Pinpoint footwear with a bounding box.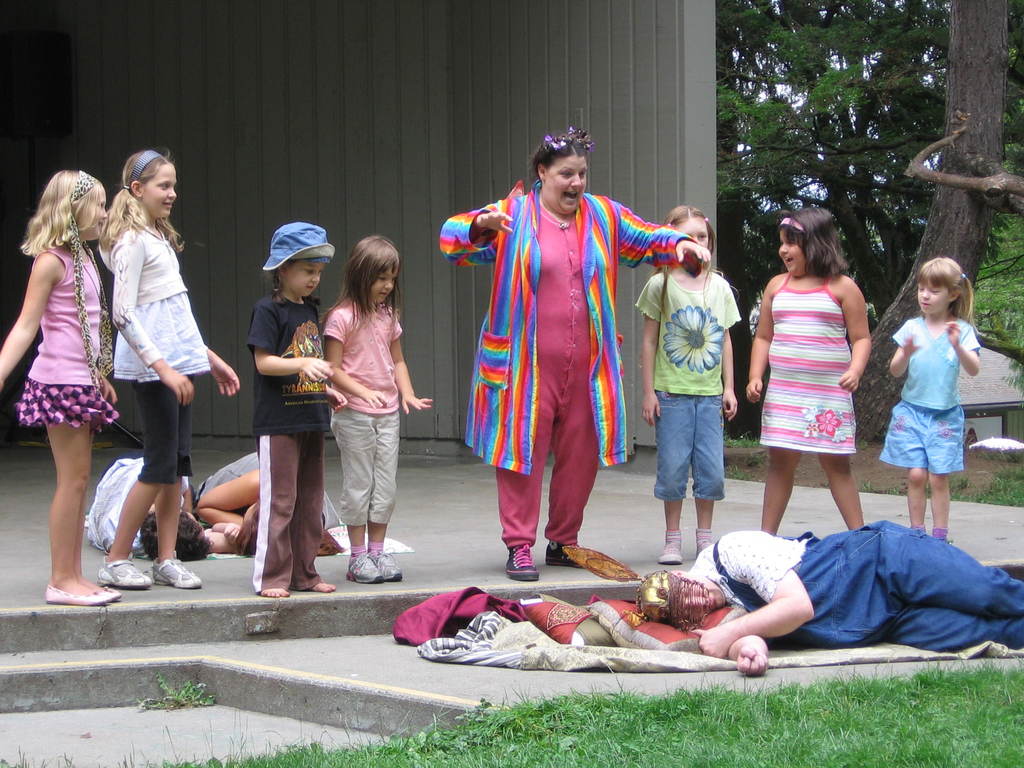
<box>541,540,584,569</box>.
